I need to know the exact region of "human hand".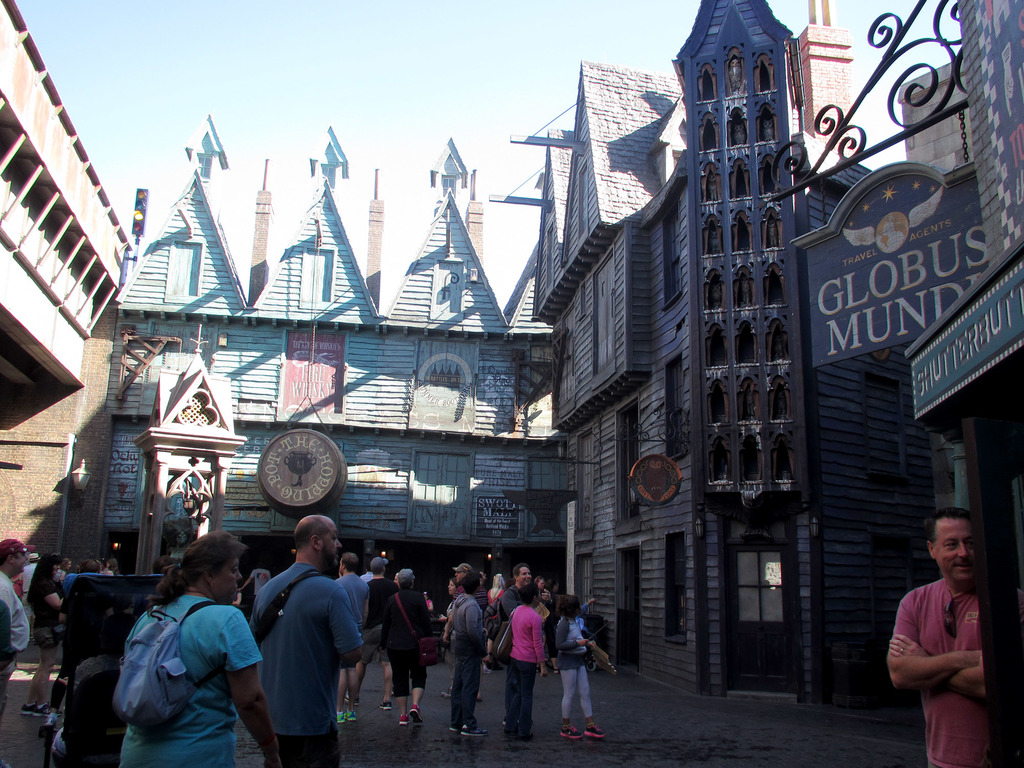
Region: <bbox>263, 753, 285, 767</bbox>.
